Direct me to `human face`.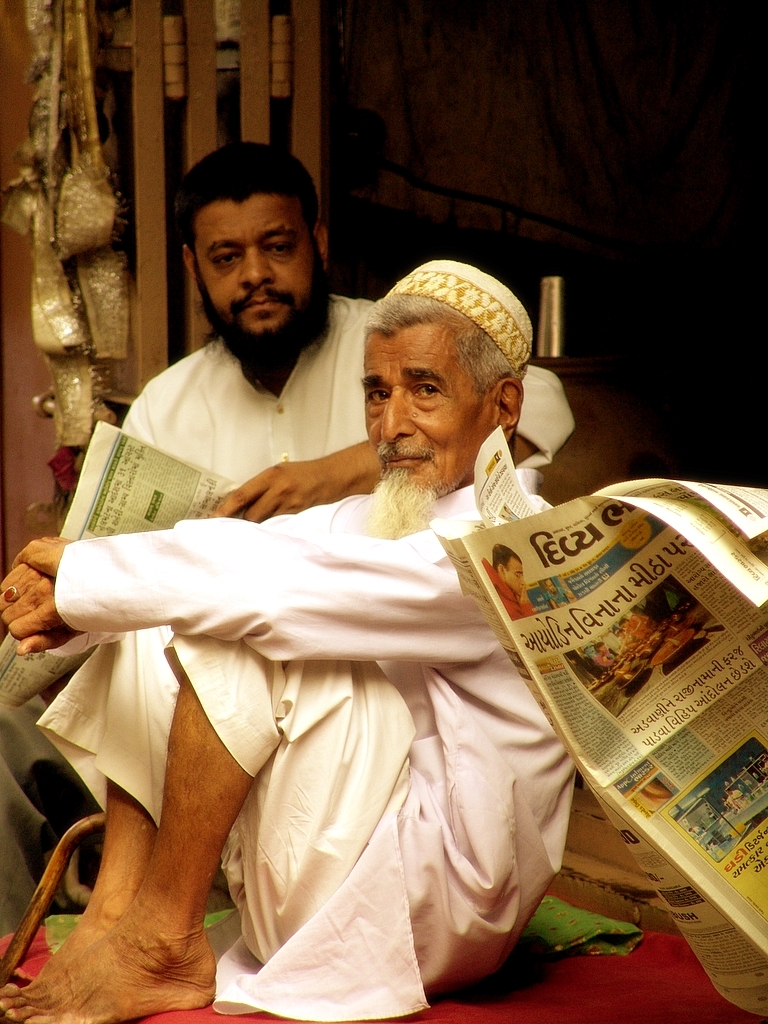
Direction: region(191, 195, 315, 329).
